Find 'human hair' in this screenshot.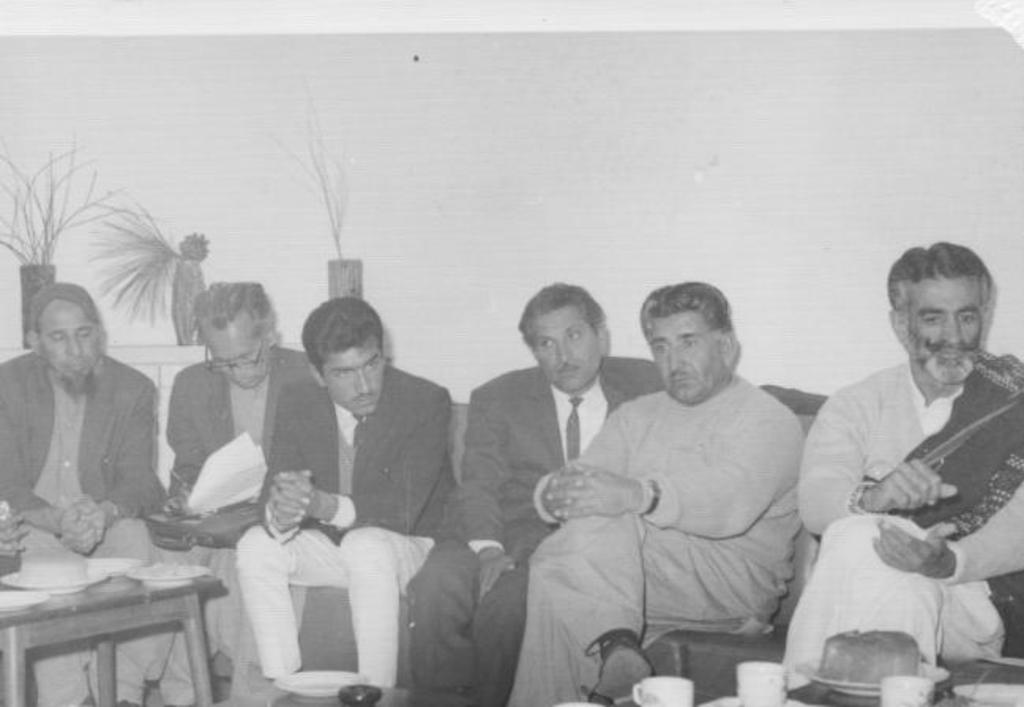
The bounding box for 'human hair' is bbox=[888, 240, 991, 330].
